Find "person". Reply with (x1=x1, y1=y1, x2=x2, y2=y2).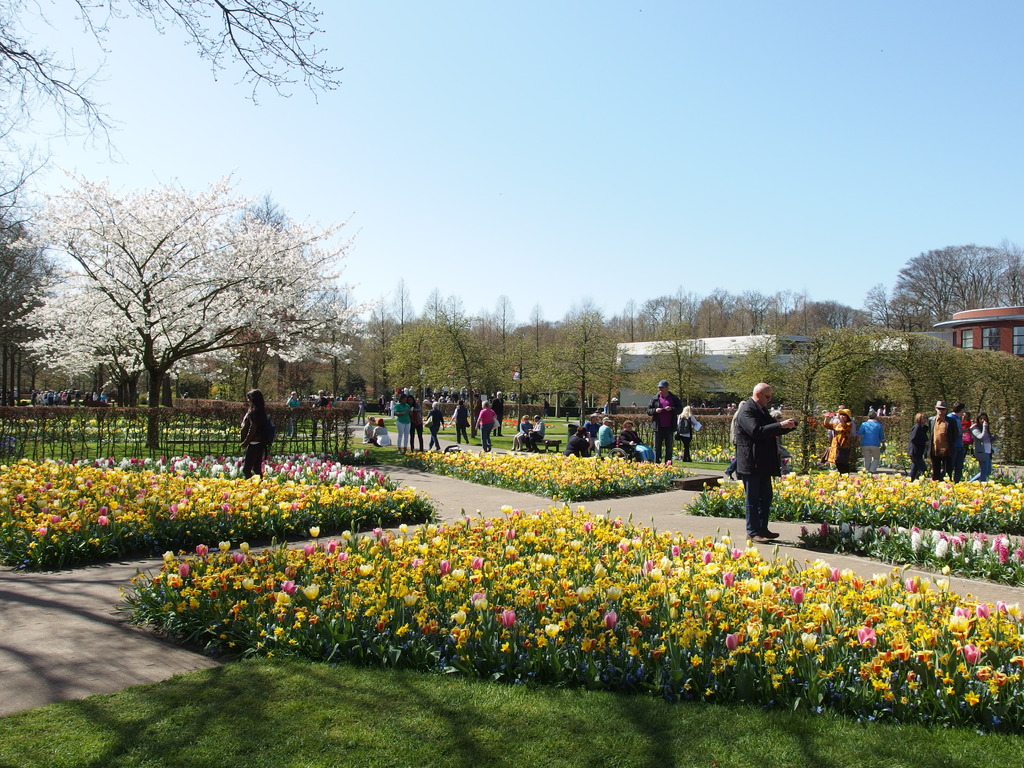
(x1=643, y1=373, x2=684, y2=463).
